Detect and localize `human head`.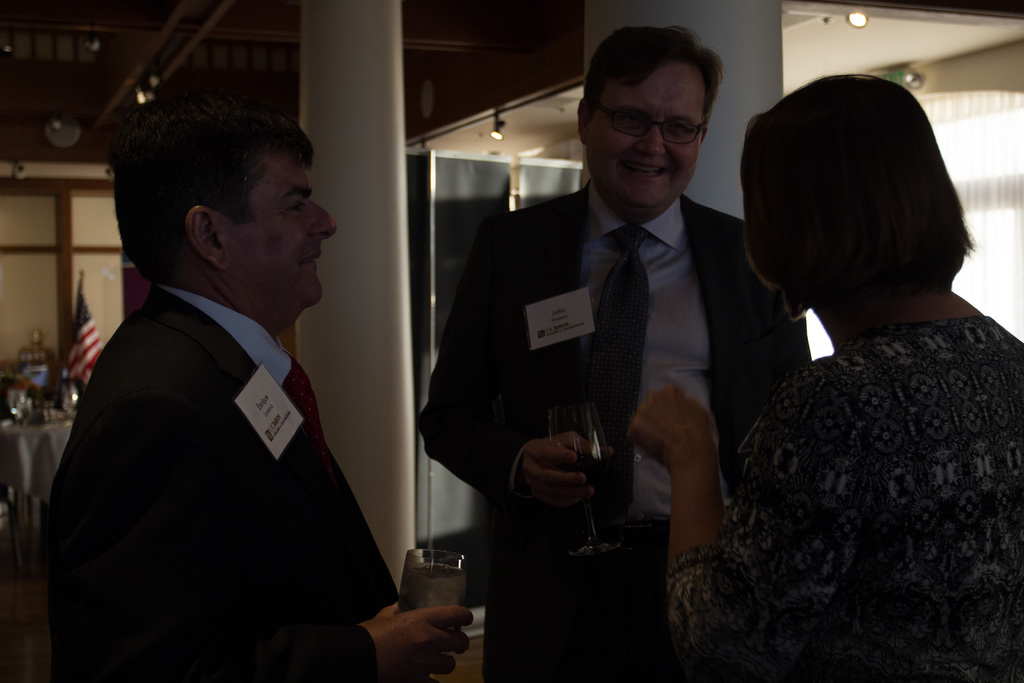
Localized at <bbox>107, 98, 337, 310</bbox>.
